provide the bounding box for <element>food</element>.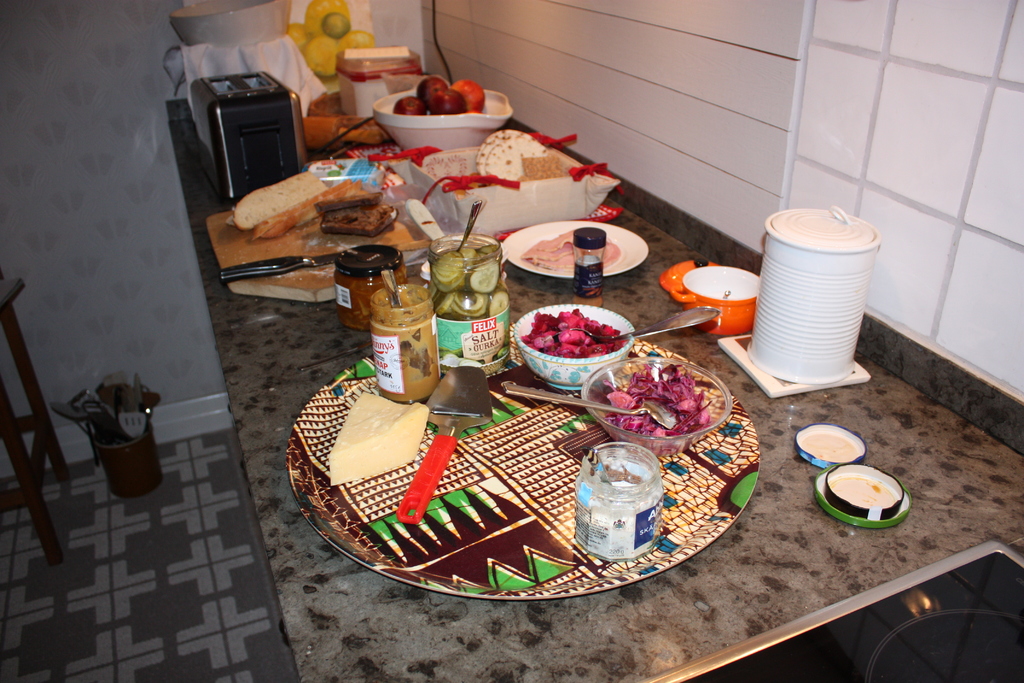
{"x1": 321, "y1": 14, "x2": 353, "y2": 43}.
